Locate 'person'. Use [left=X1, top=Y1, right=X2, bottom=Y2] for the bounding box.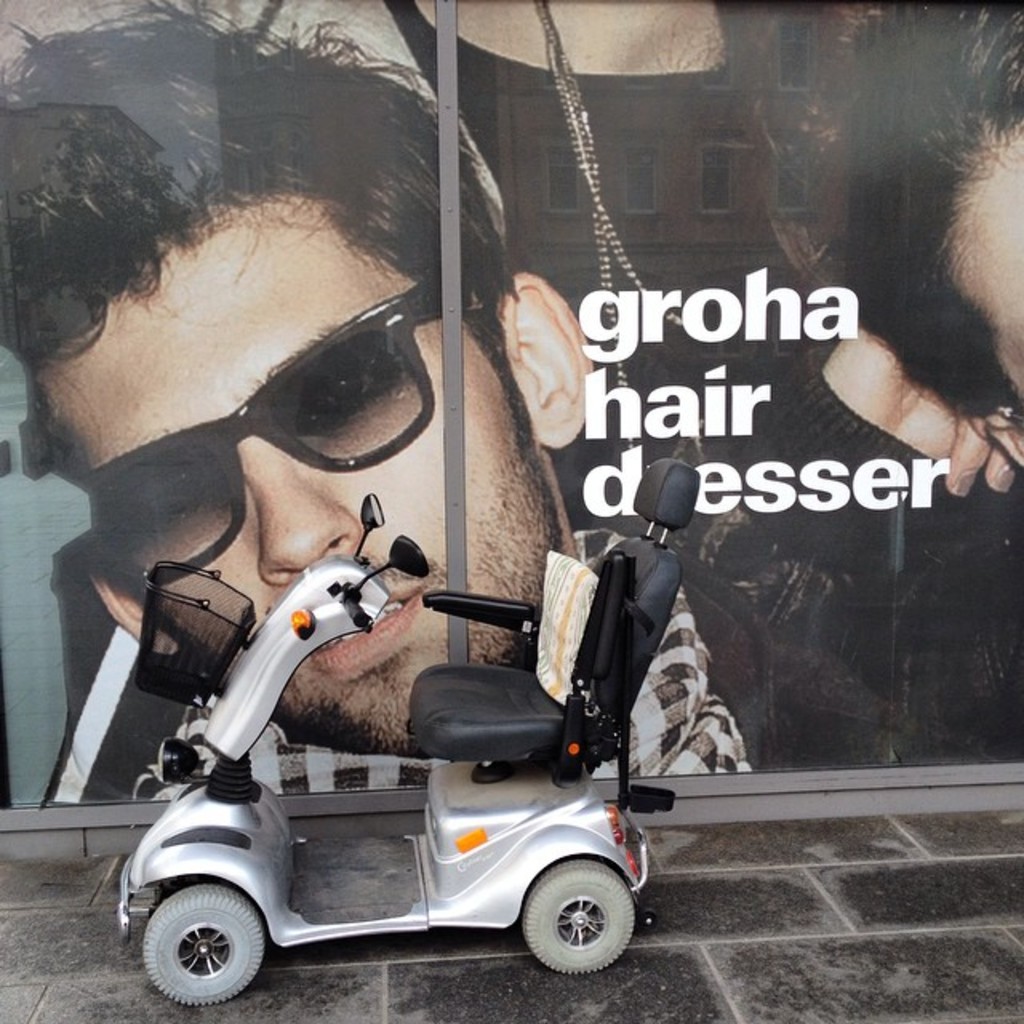
[left=600, top=0, right=1022, bottom=766].
